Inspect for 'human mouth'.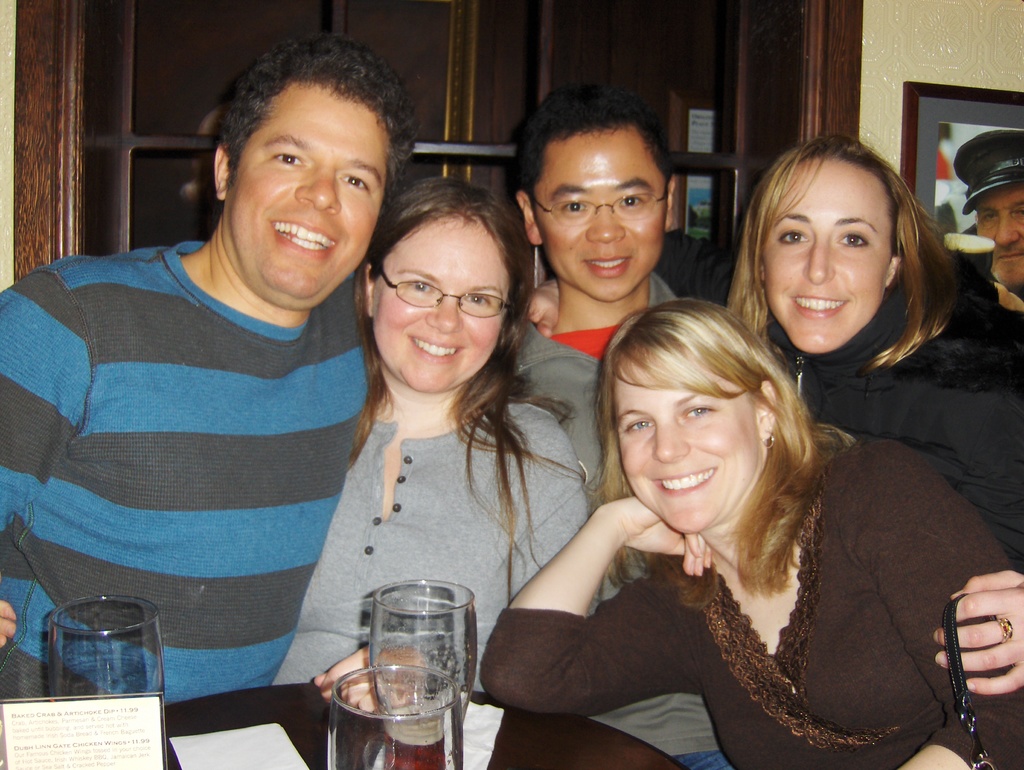
Inspection: Rect(584, 252, 632, 280).
